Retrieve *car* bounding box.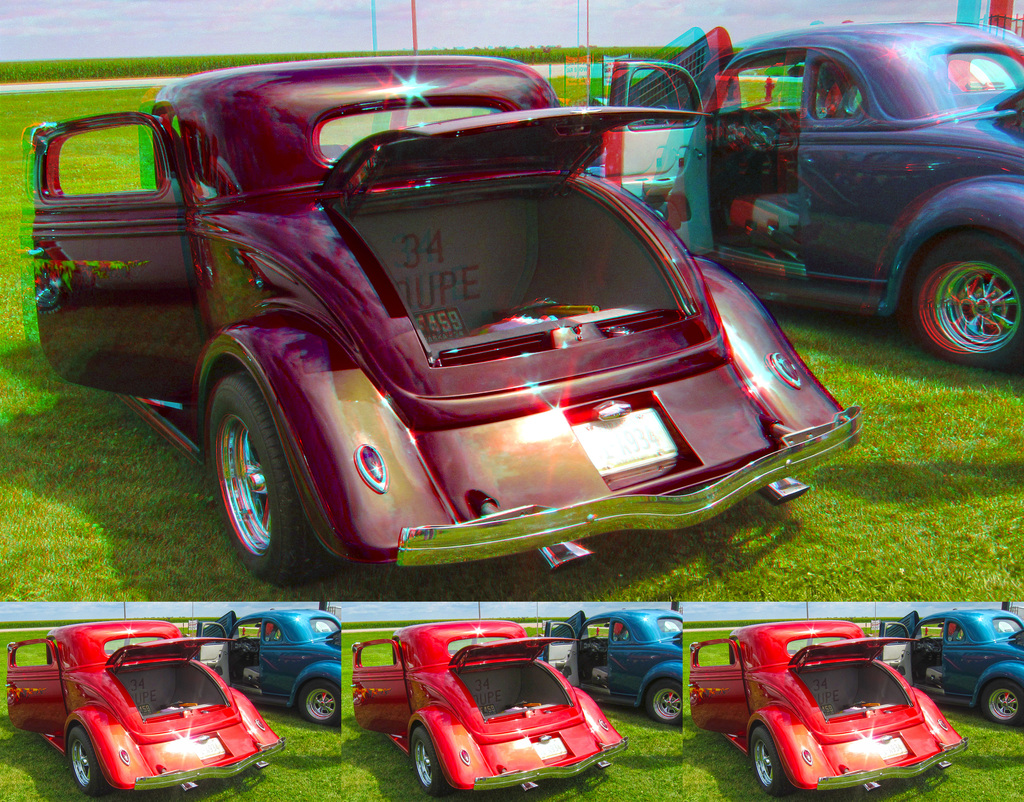
Bounding box: 5/618/289/793.
